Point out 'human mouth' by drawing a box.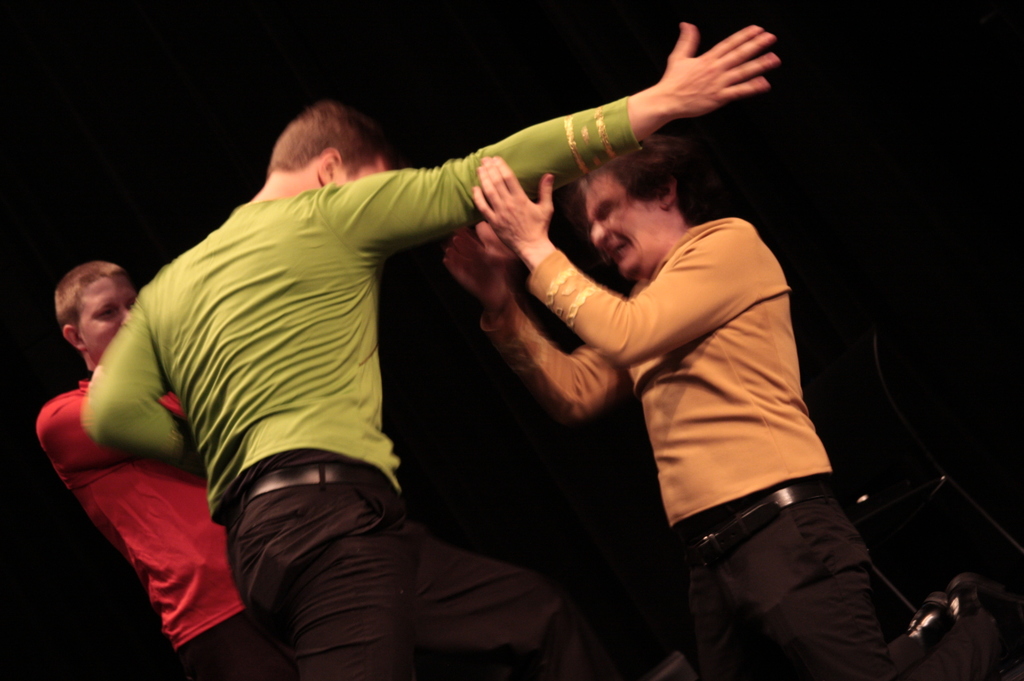
locate(616, 240, 635, 256).
